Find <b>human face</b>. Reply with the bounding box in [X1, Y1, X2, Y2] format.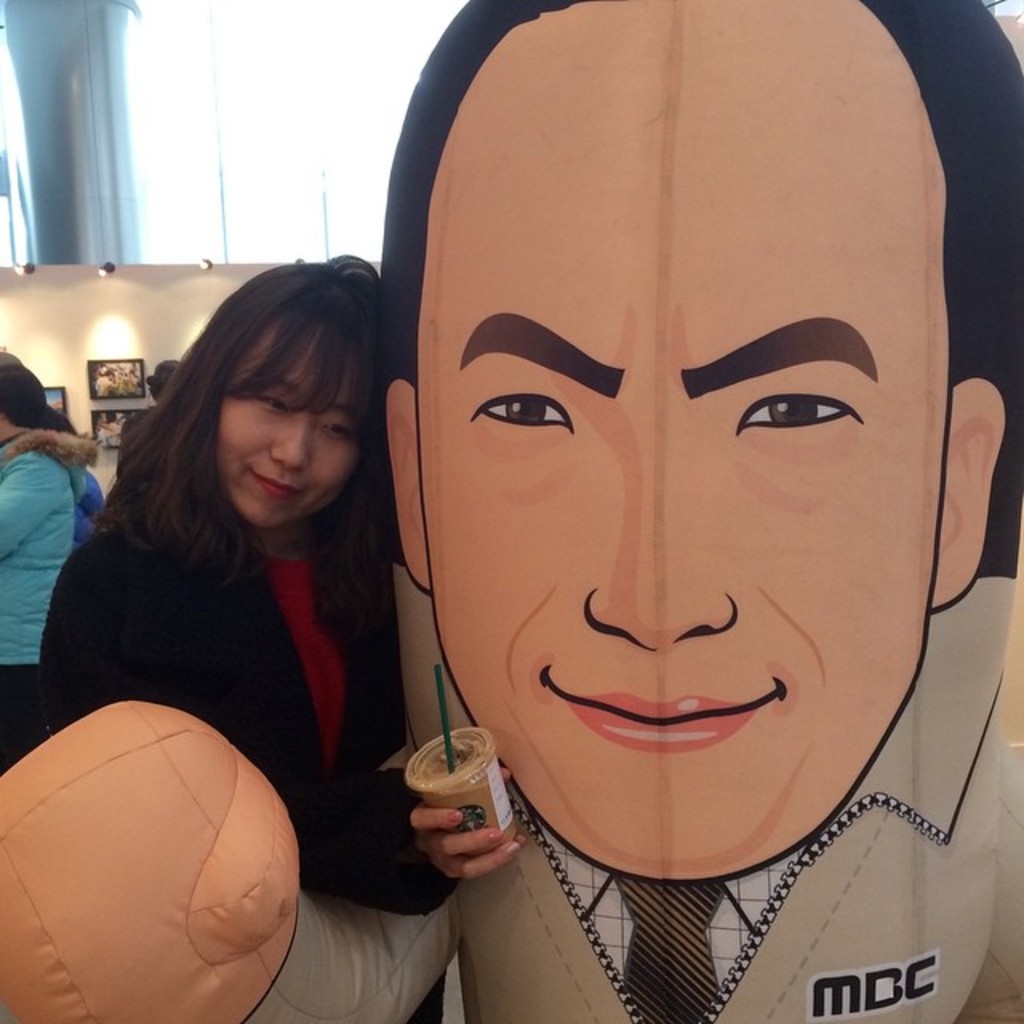
[214, 309, 387, 536].
